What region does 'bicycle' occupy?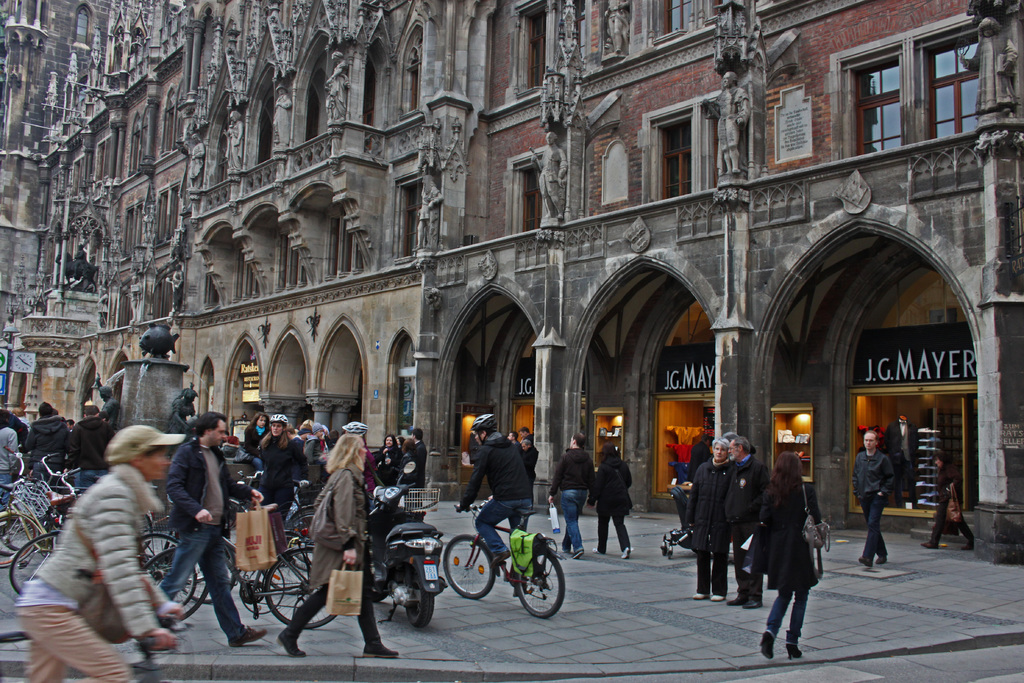
box=[0, 446, 61, 563].
